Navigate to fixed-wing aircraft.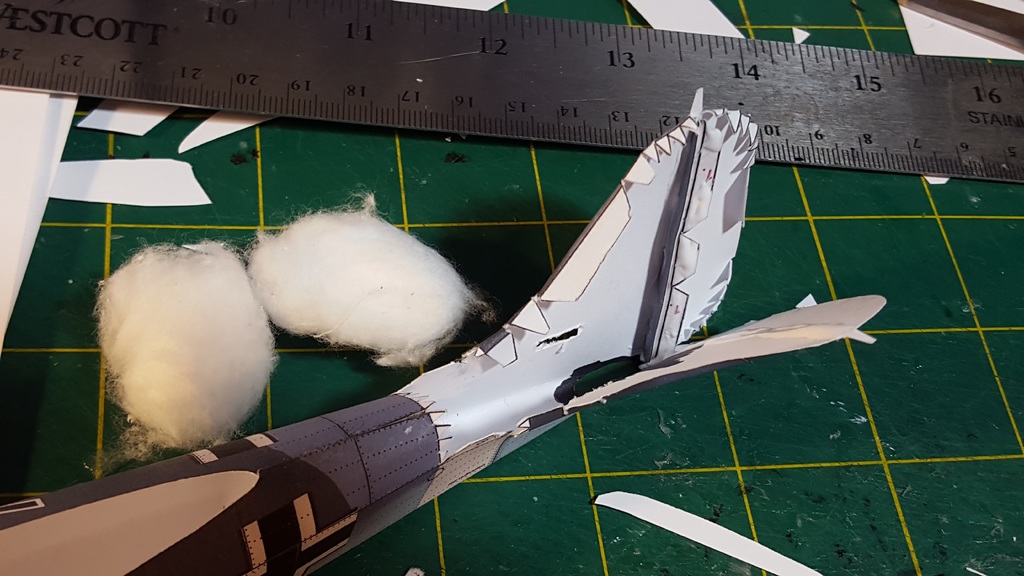
Navigation target: 0 86 886 575.
